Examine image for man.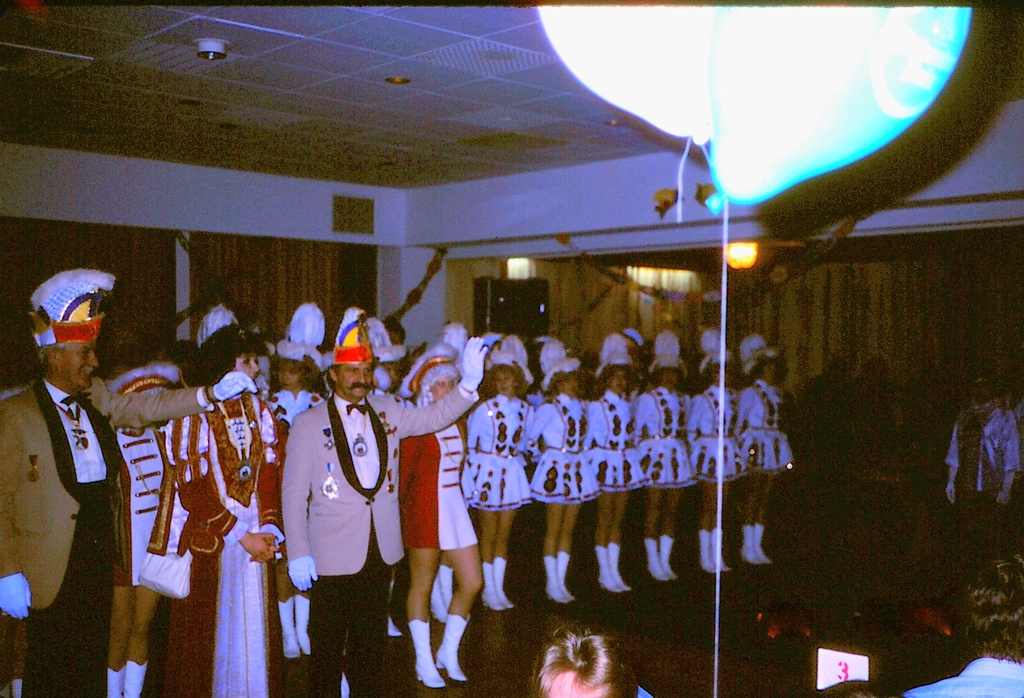
Examination result: [left=277, top=301, right=490, bottom=697].
